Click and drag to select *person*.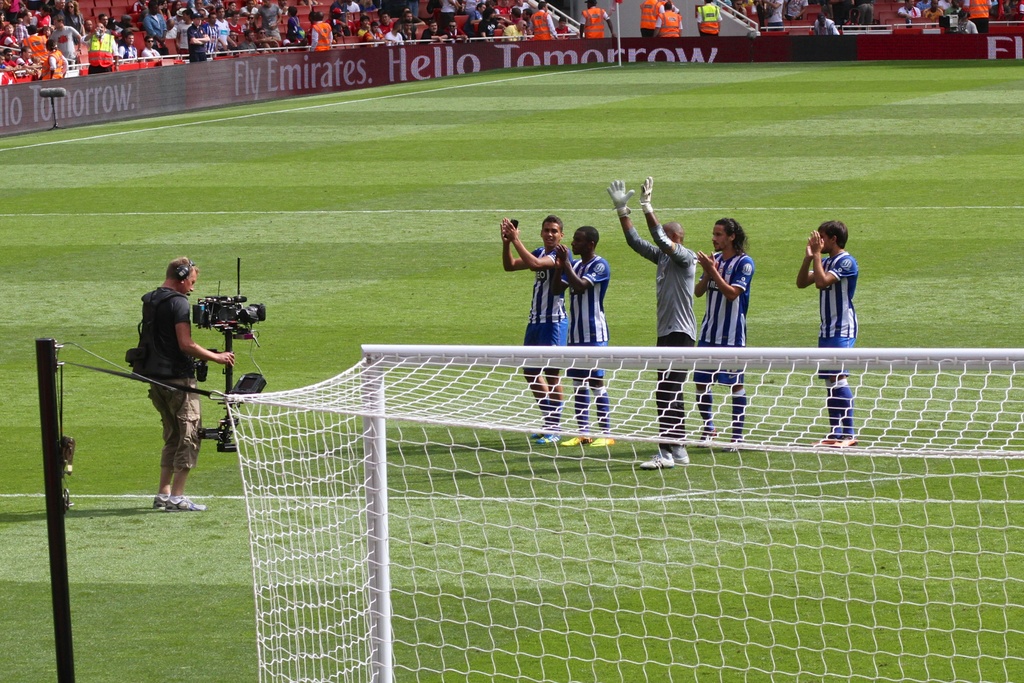
Selection: {"left": 604, "top": 173, "right": 696, "bottom": 470}.
